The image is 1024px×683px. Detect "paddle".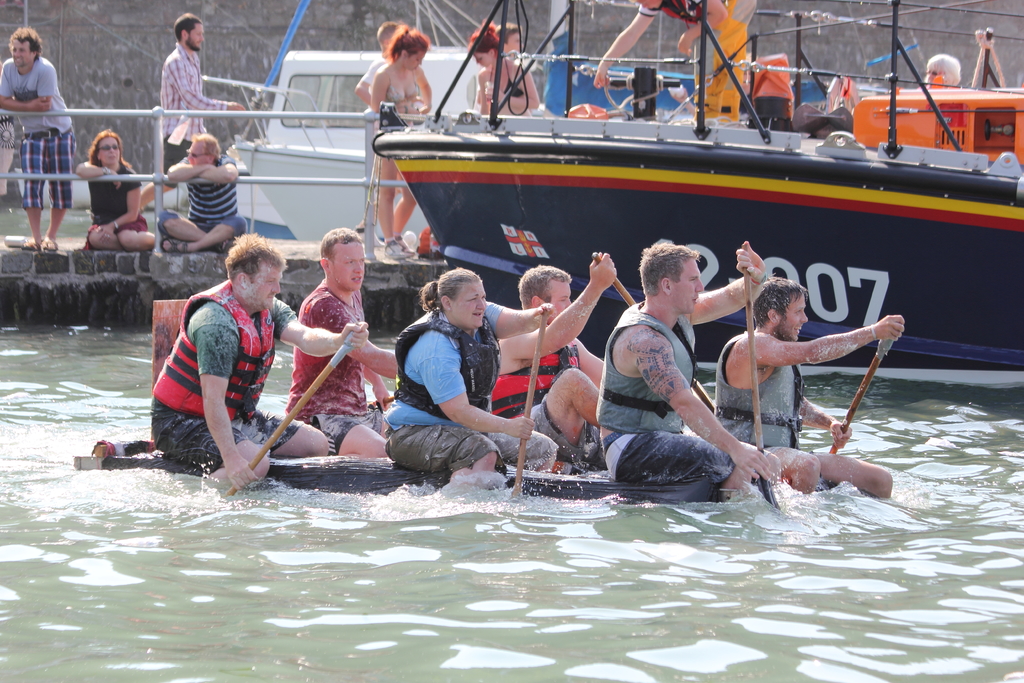
Detection: 223,324,371,495.
